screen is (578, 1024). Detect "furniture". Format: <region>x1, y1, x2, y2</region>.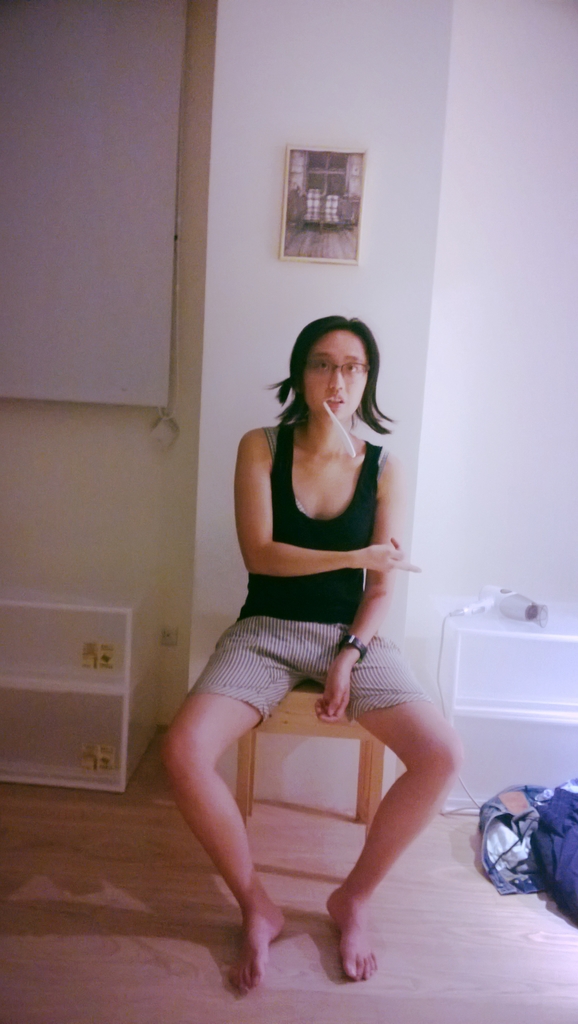
<region>446, 596, 577, 799</region>.
